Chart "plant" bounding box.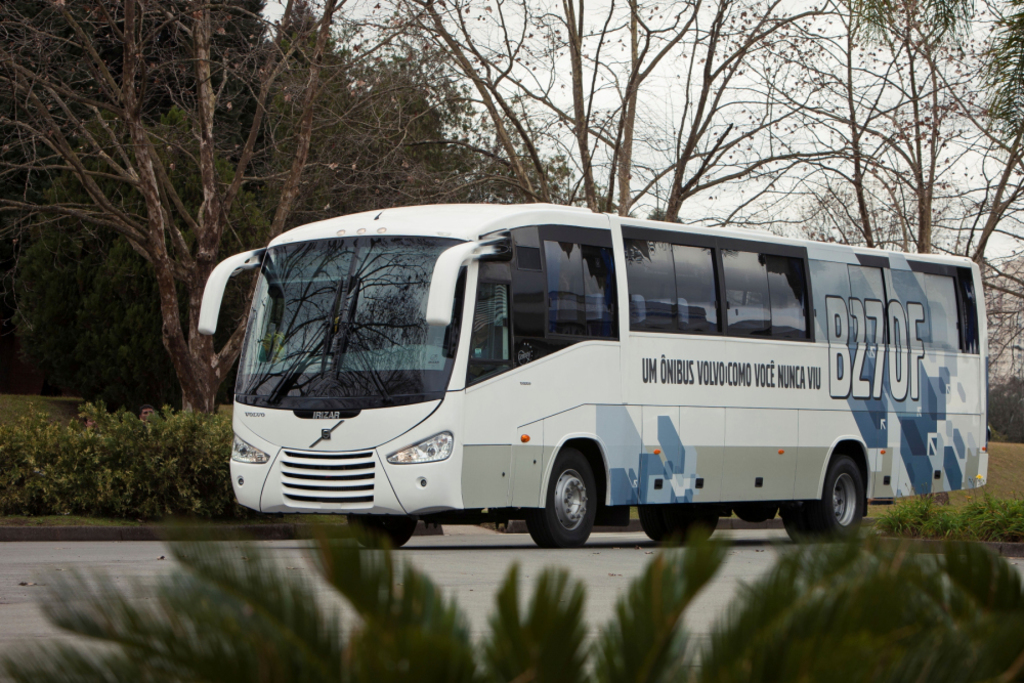
Charted: locate(0, 394, 358, 524).
